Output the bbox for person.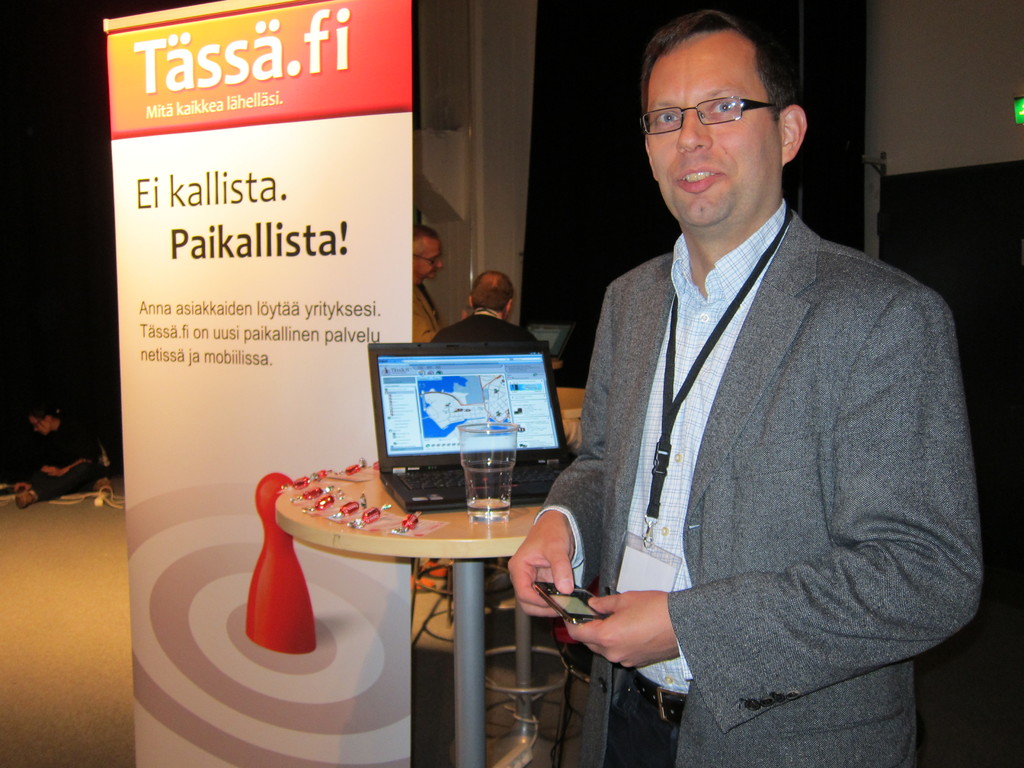
<box>408,219,442,349</box>.
